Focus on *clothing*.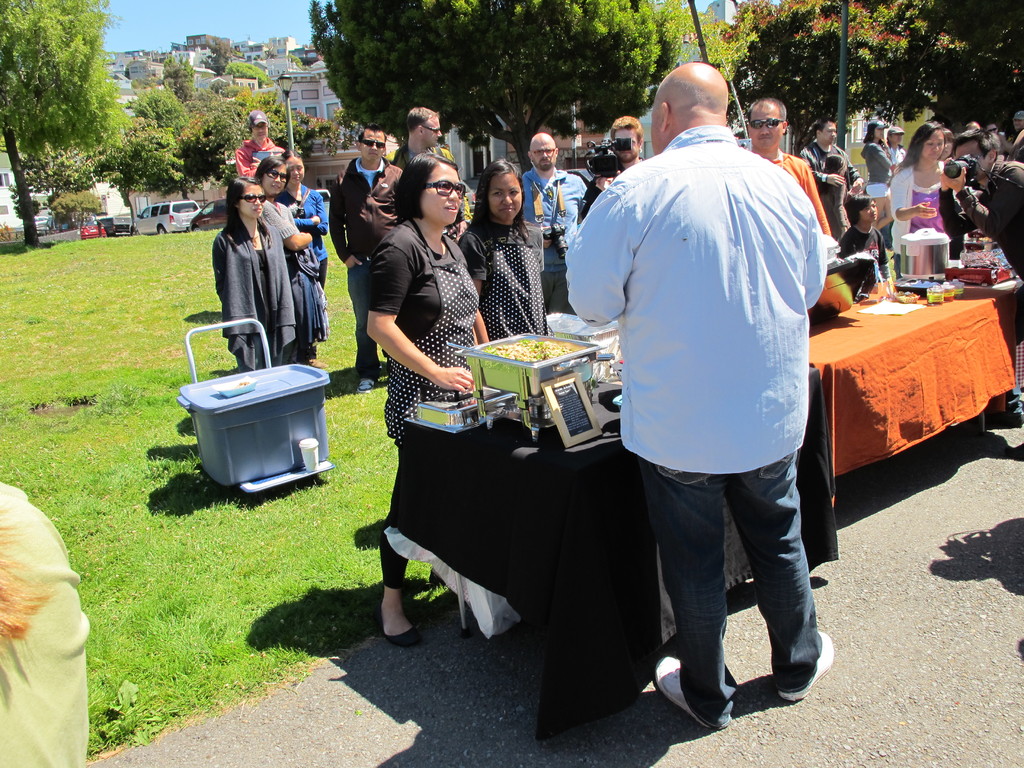
Focused at detection(886, 161, 961, 271).
